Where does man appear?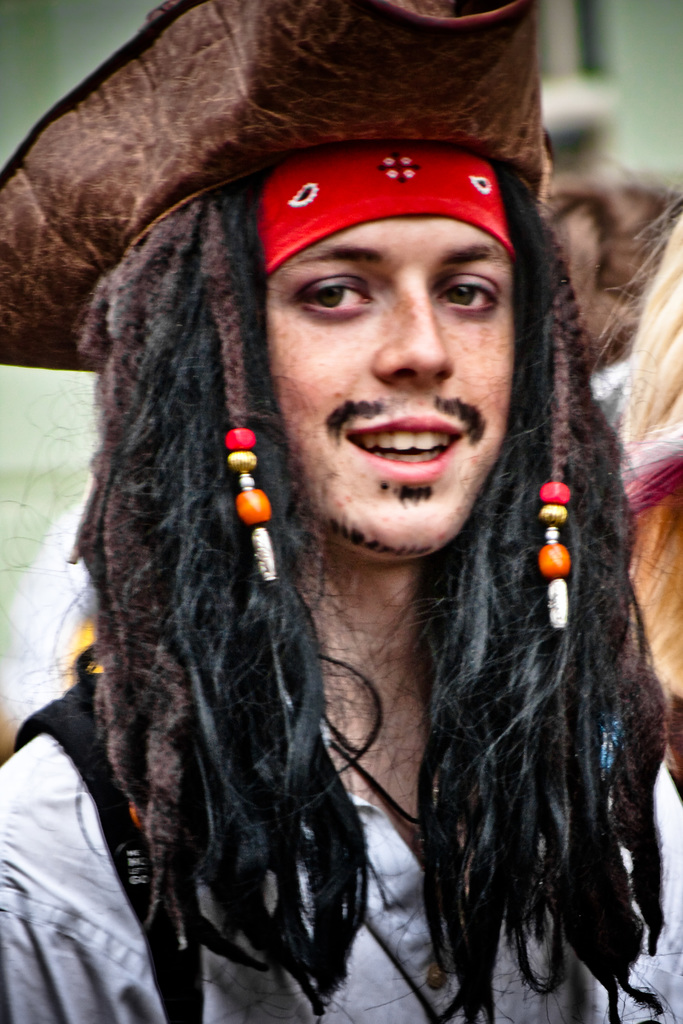
Appears at (x1=17, y1=43, x2=636, y2=994).
